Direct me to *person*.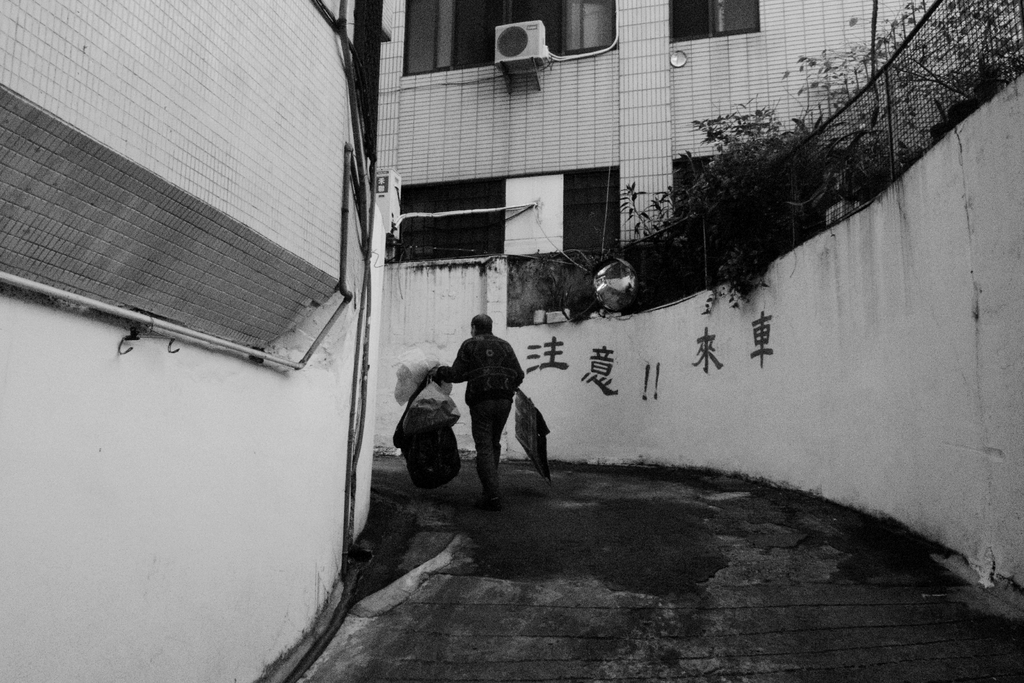
Direction: [left=394, top=361, right=465, bottom=495].
